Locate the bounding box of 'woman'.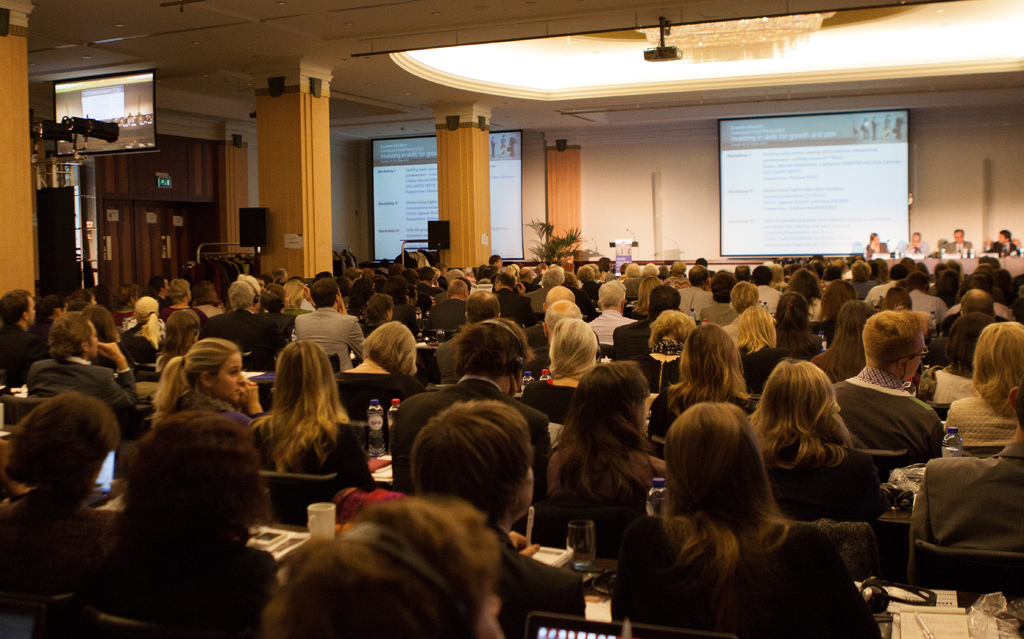
Bounding box: [648,321,758,448].
